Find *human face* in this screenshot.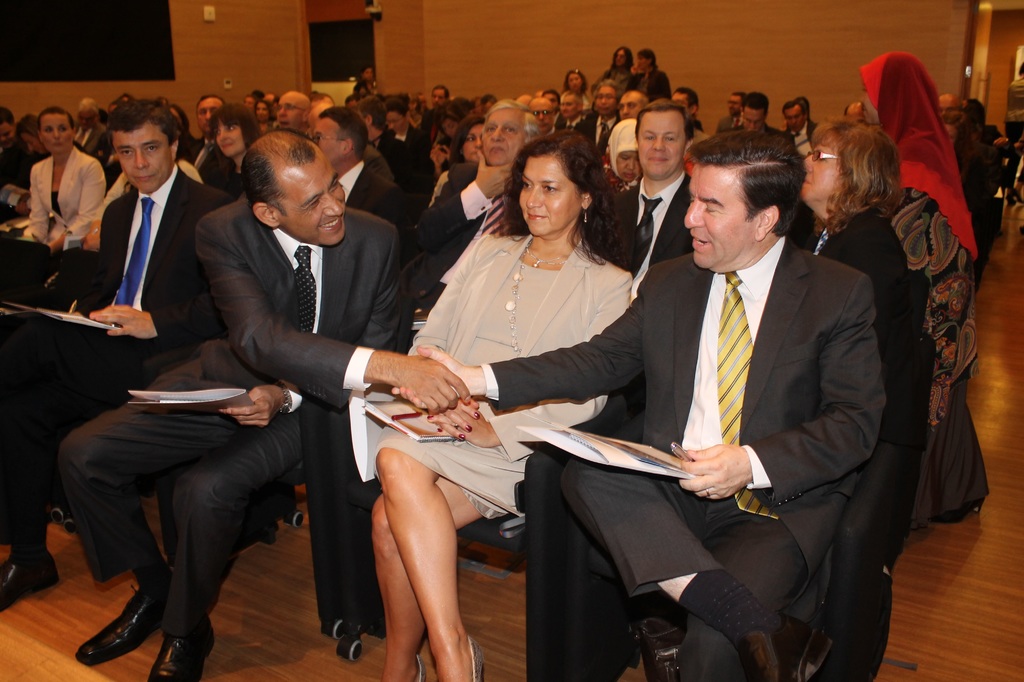
The bounding box for *human face* is [598,88,612,113].
